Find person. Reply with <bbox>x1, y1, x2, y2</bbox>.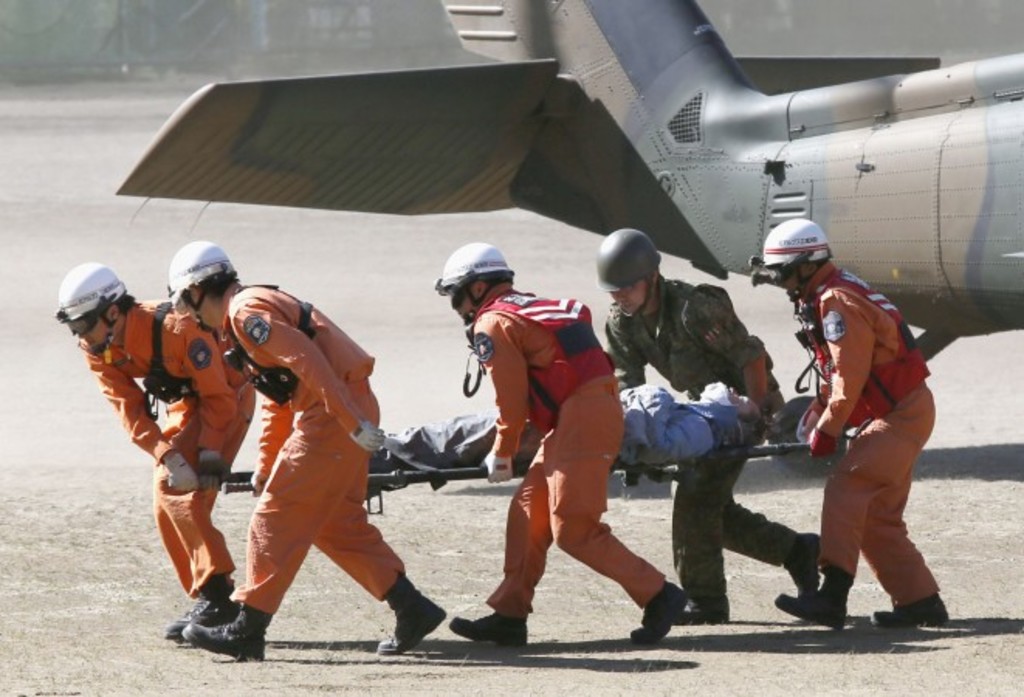
<bbox>53, 262, 254, 641</bbox>.
